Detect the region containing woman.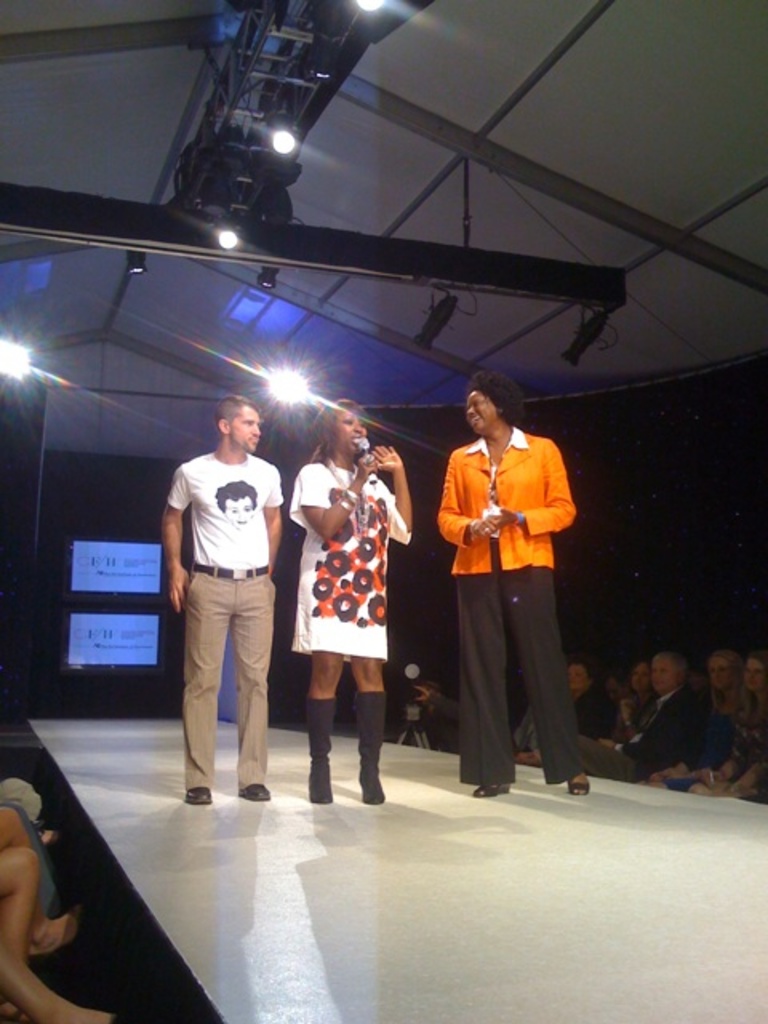
crop(571, 651, 613, 733).
